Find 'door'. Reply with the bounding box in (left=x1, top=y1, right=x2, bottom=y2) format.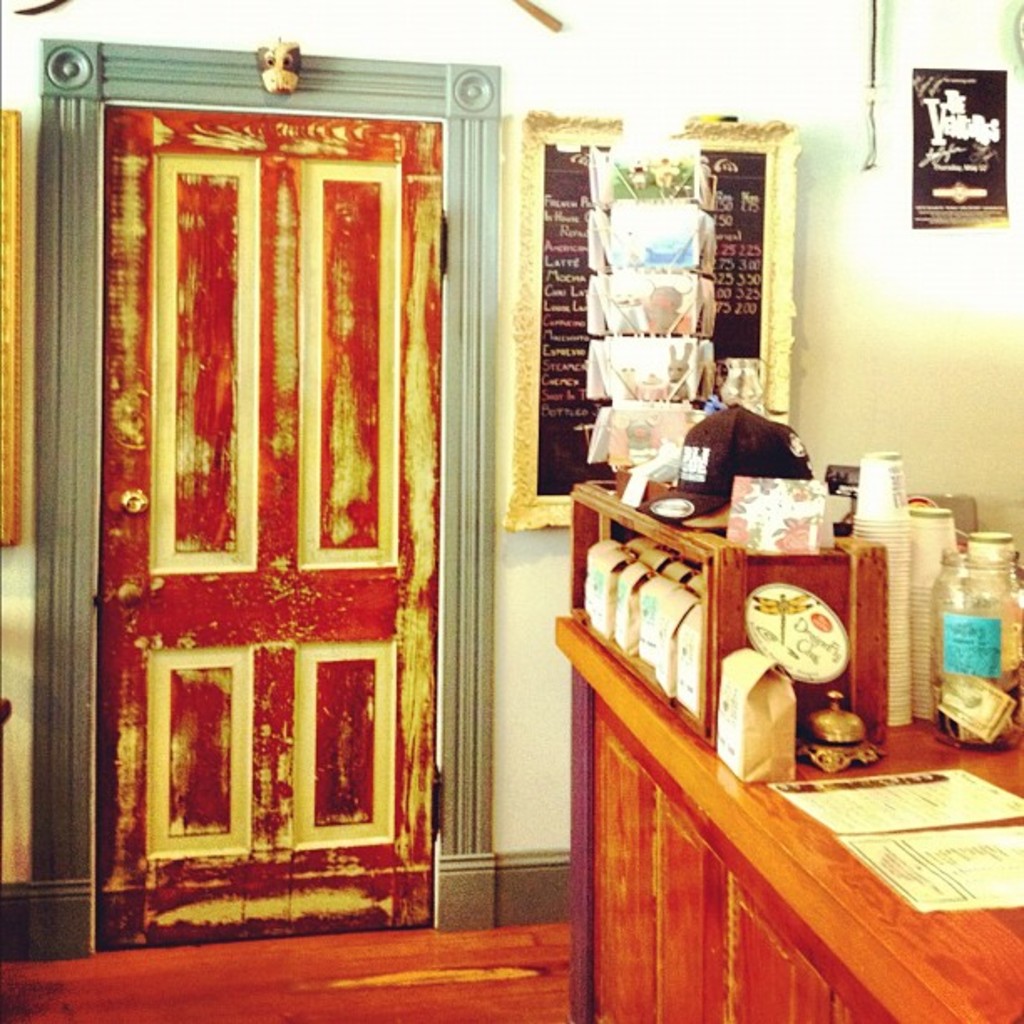
(left=85, top=99, right=432, bottom=939).
